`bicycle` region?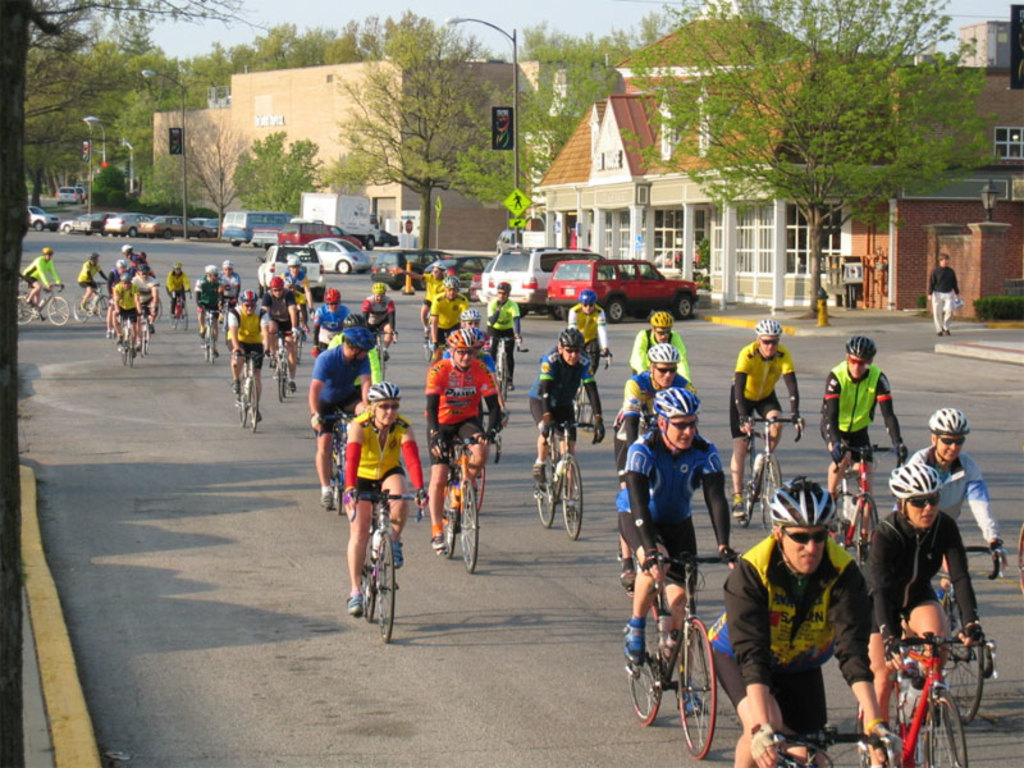
bbox=[12, 282, 72, 328]
